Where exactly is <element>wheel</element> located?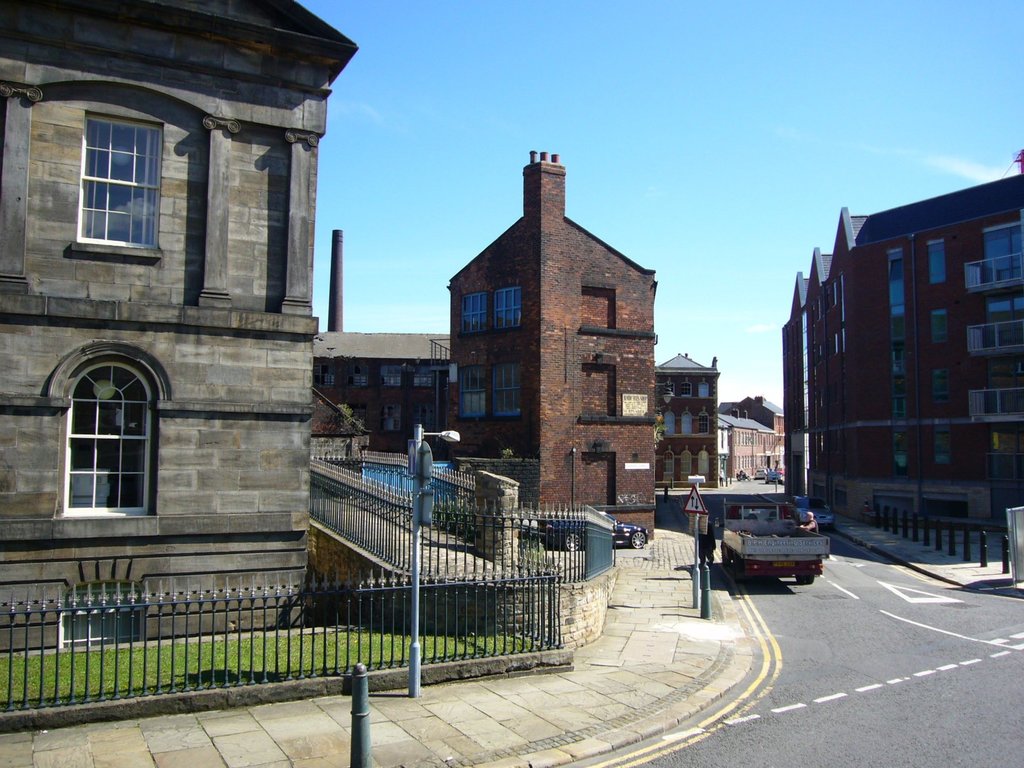
Its bounding box is [left=723, top=550, right=730, bottom=566].
